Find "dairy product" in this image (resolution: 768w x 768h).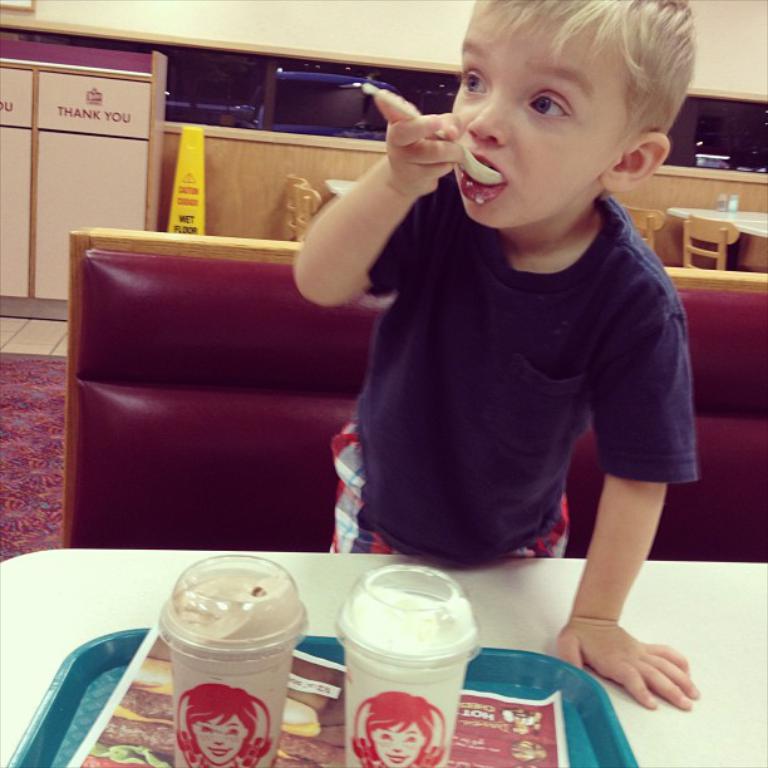
[148, 553, 315, 727].
